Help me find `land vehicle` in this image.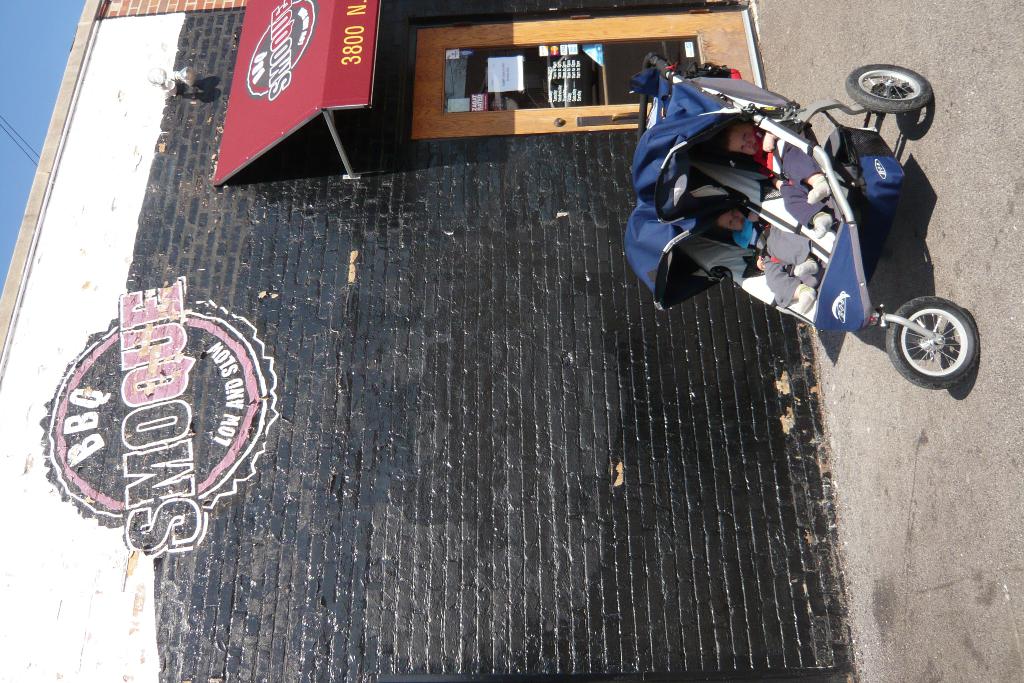
Found it: left=625, top=75, right=953, bottom=389.
